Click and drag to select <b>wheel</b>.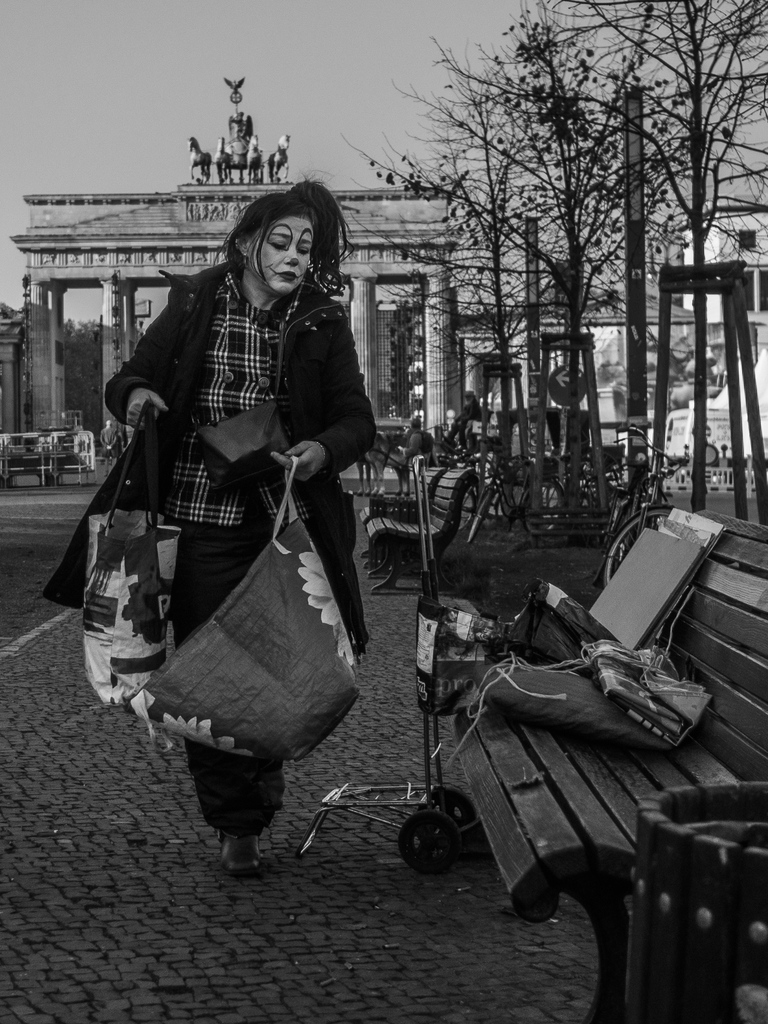
Selection: x1=604 y1=506 x2=674 y2=581.
